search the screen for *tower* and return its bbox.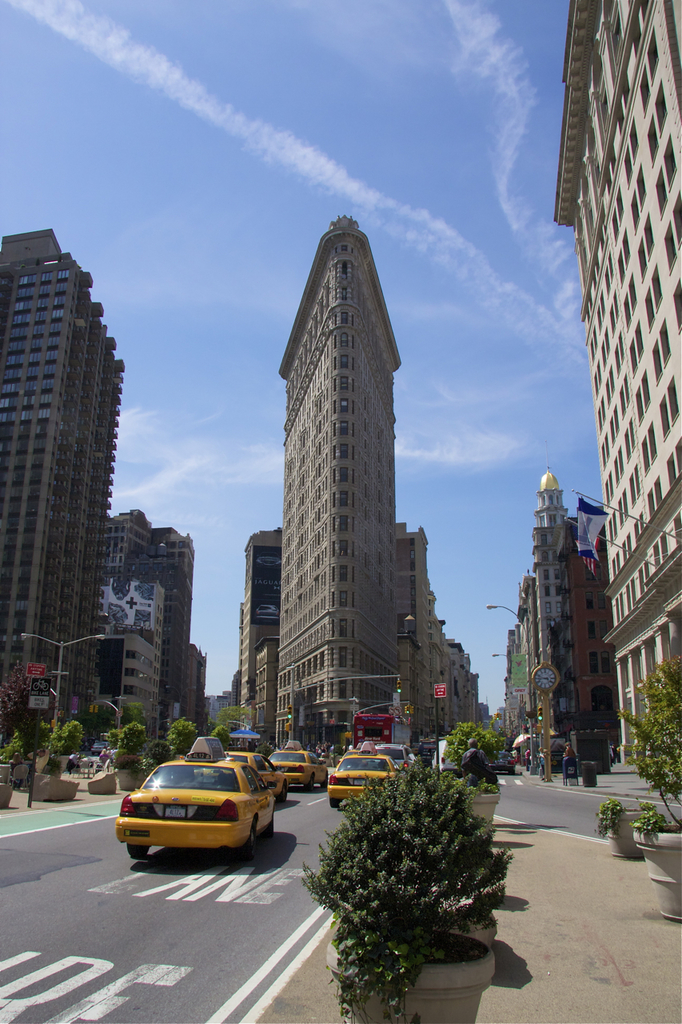
Found: rect(405, 549, 483, 748).
